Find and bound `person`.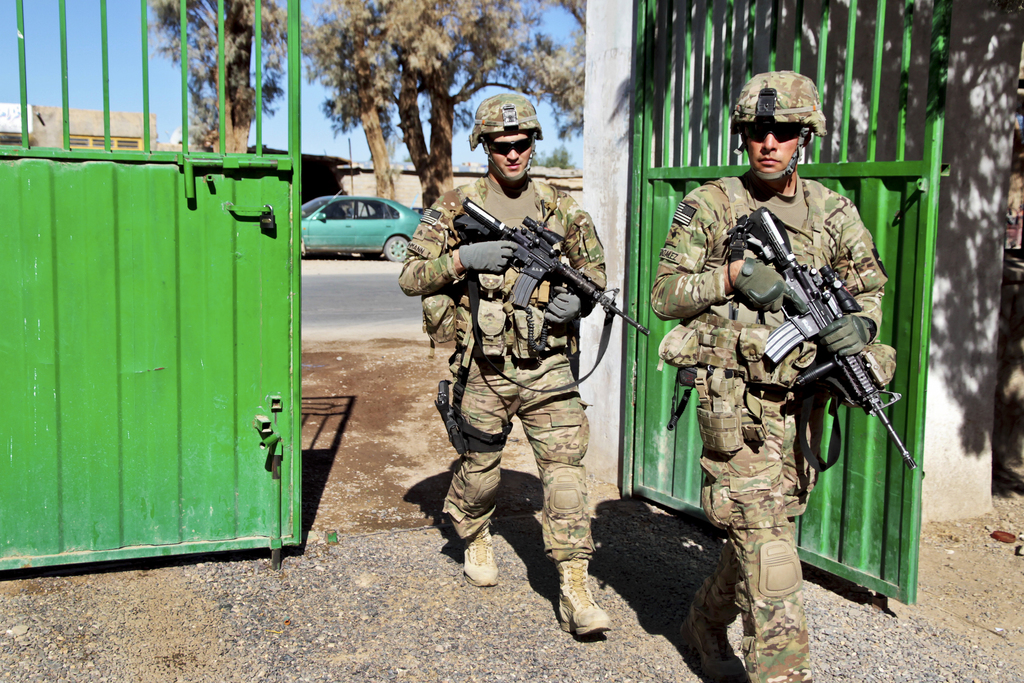
Bound: (left=397, top=86, right=616, bottom=642).
